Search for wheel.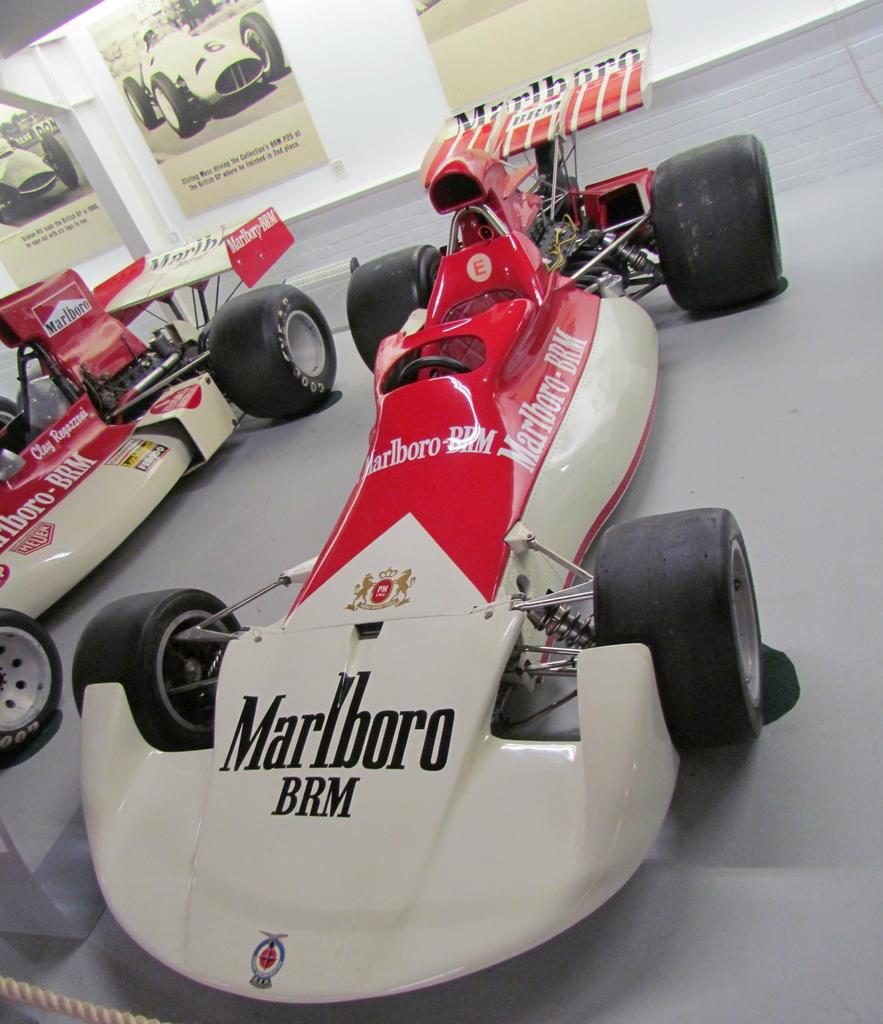
Found at 42/132/80/188.
